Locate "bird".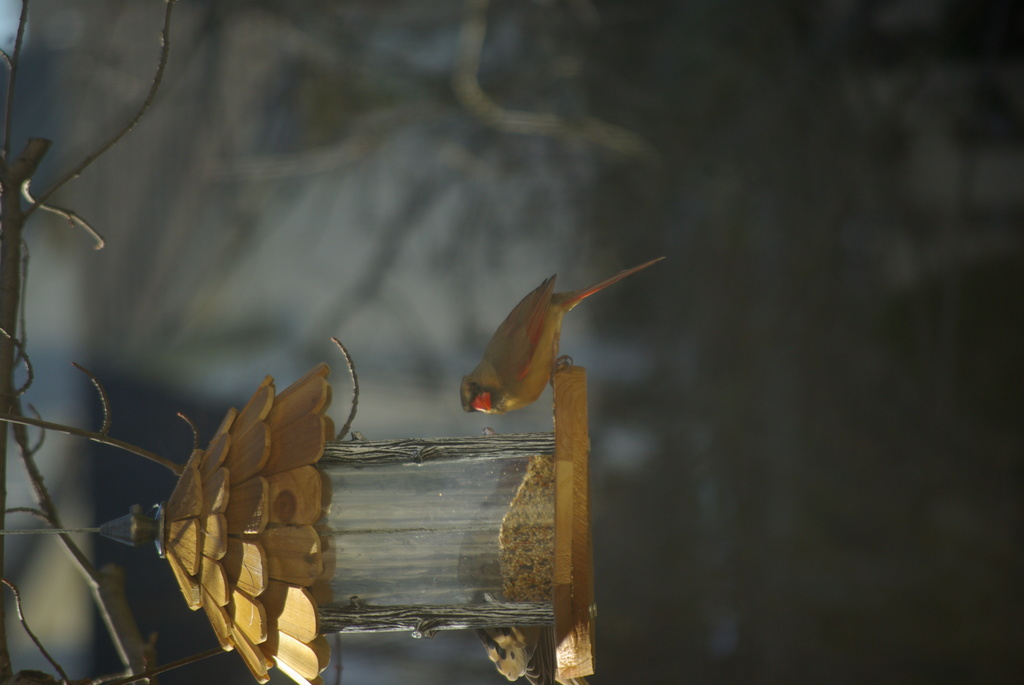
Bounding box: {"x1": 439, "y1": 271, "x2": 650, "y2": 418}.
